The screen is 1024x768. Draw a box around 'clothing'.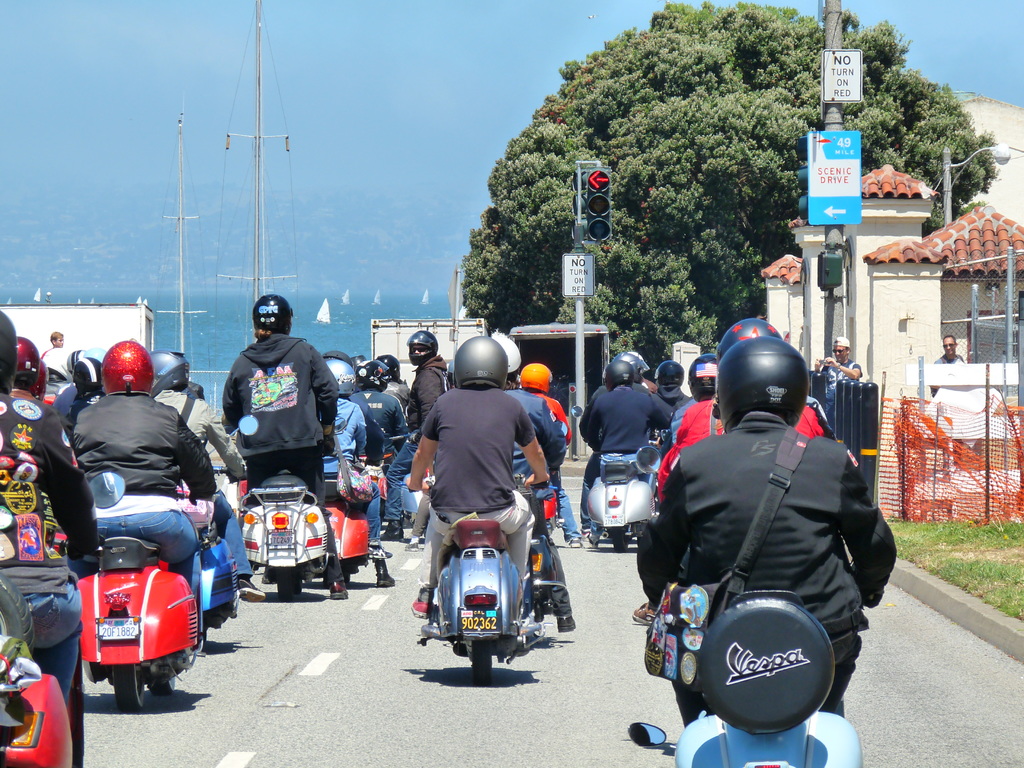
left=384, top=351, right=451, bottom=525.
